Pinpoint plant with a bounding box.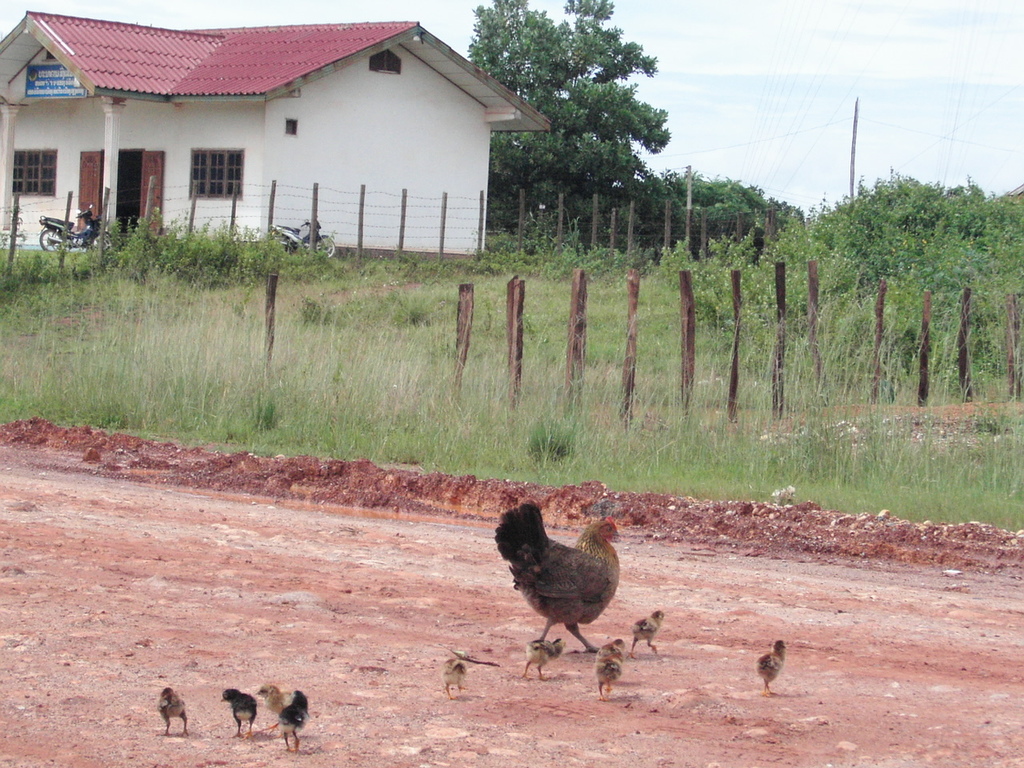
<bbox>525, 412, 577, 458</bbox>.
